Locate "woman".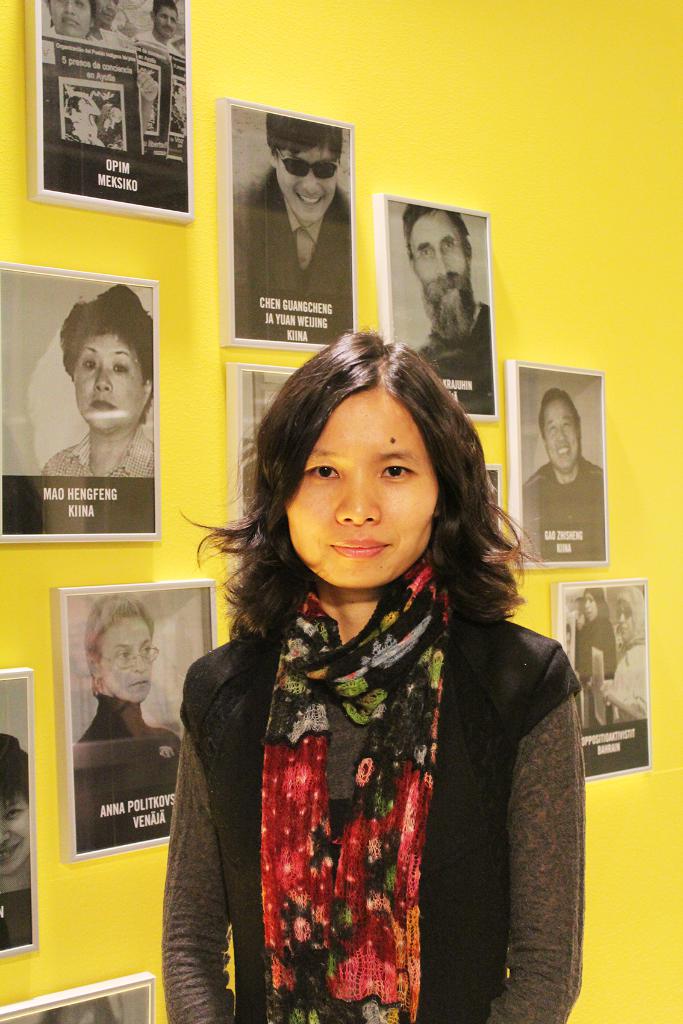
Bounding box: bbox=[74, 592, 192, 847].
